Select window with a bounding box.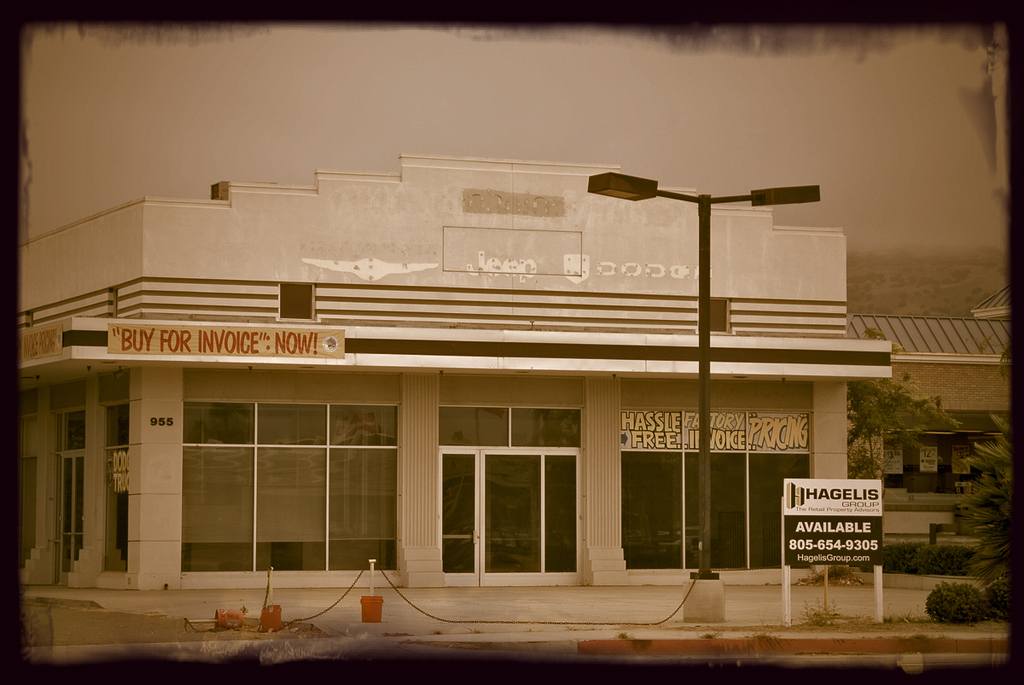
rect(882, 438, 906, 479).
